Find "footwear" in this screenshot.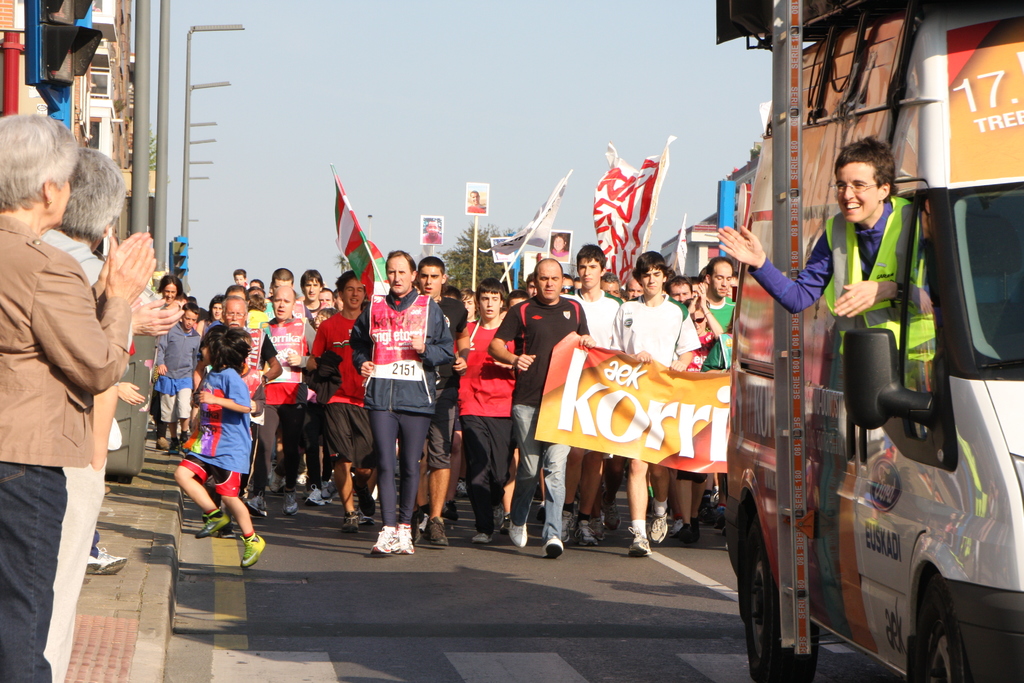
The bounding box for "footwear" is {"x1": 239, "y1": 533, "x2": 263, "y2": 565}.
